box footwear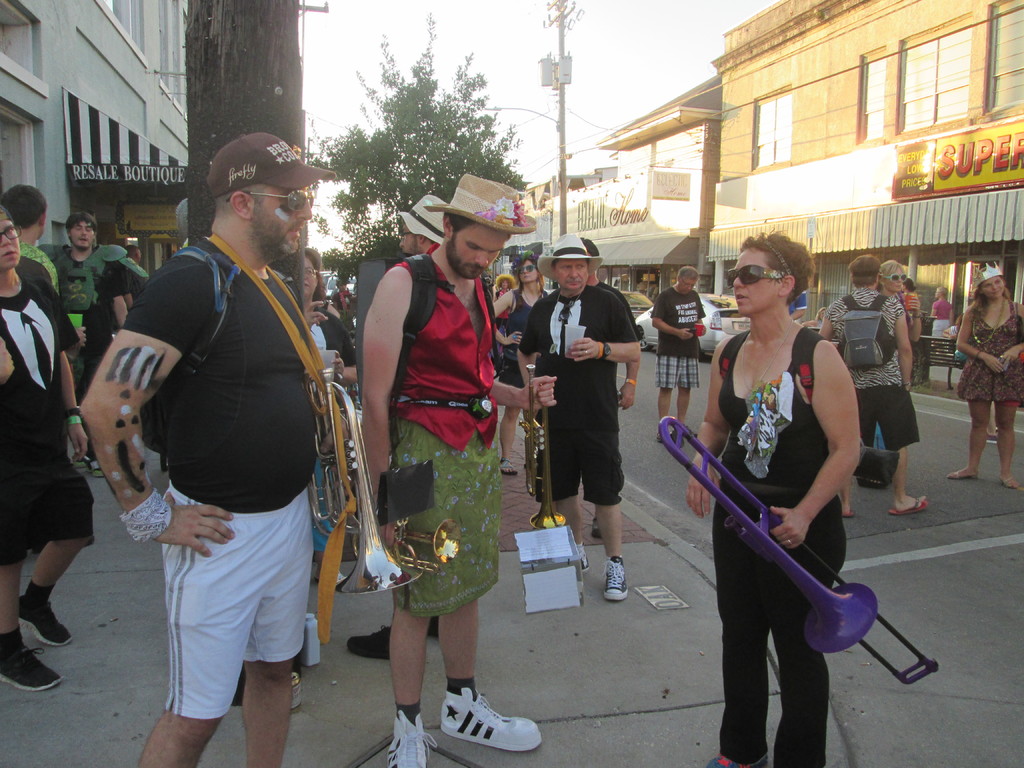
{"left": 575, "top": 546, "right": 589, "bottom": 573}
